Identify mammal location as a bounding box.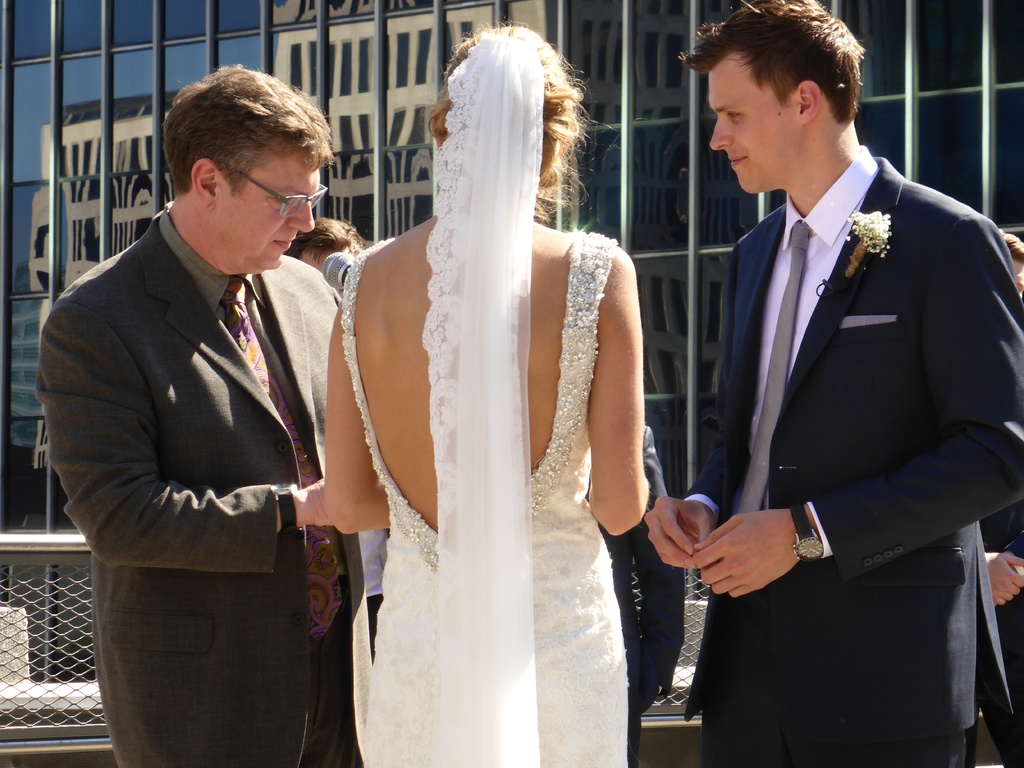
{"left": 283, "top": 213, "right": 393, "bottom": 651}.
